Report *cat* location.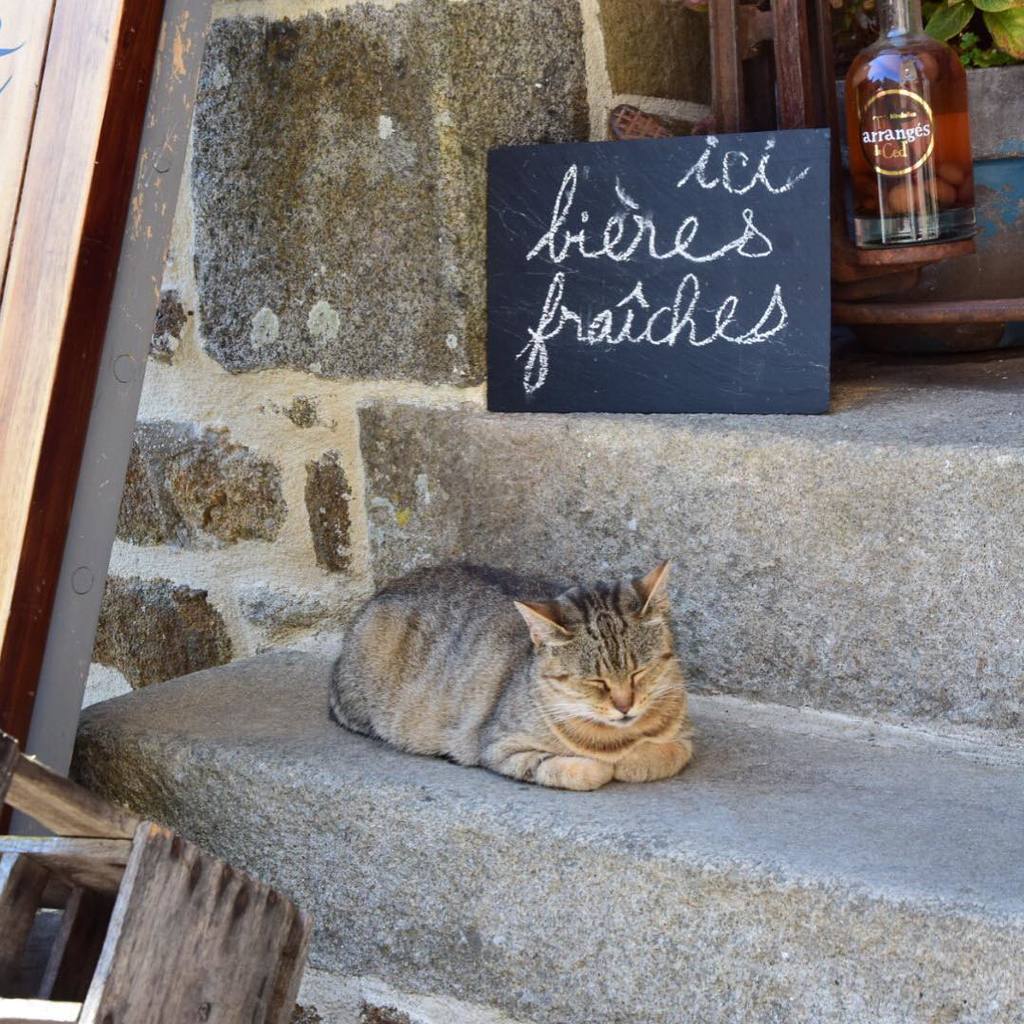
Report: [x1=334, y1=545, x2=699, y2=801].
